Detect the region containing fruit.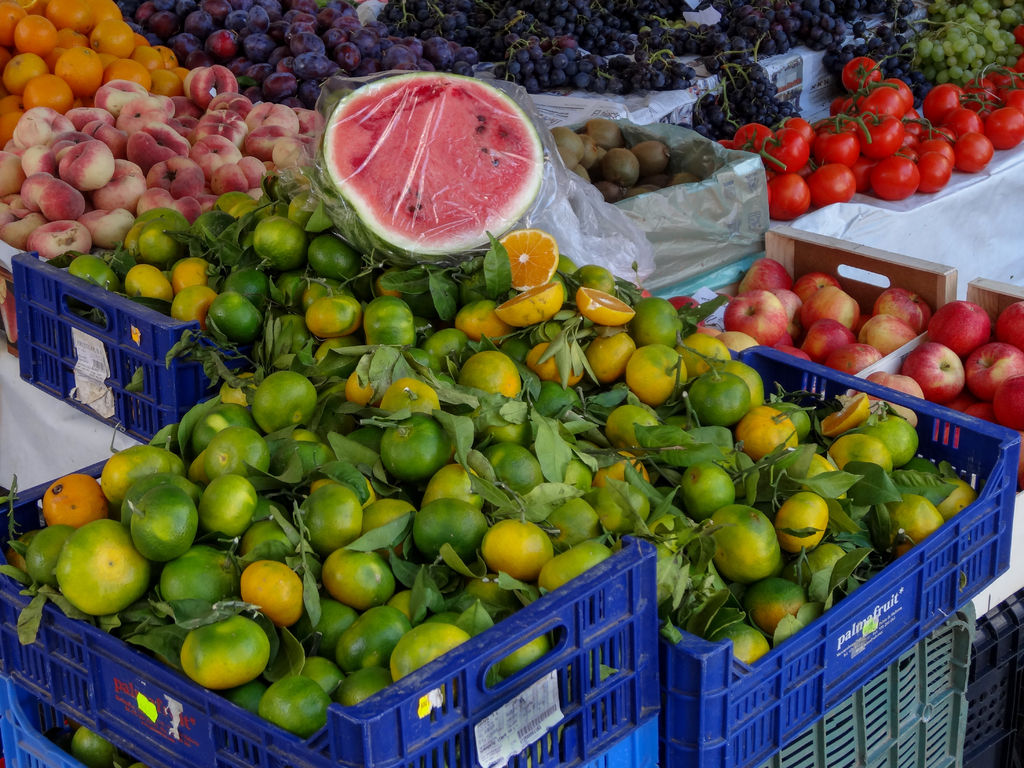
<bbox>66, 724, 117, 767</bbox>.
